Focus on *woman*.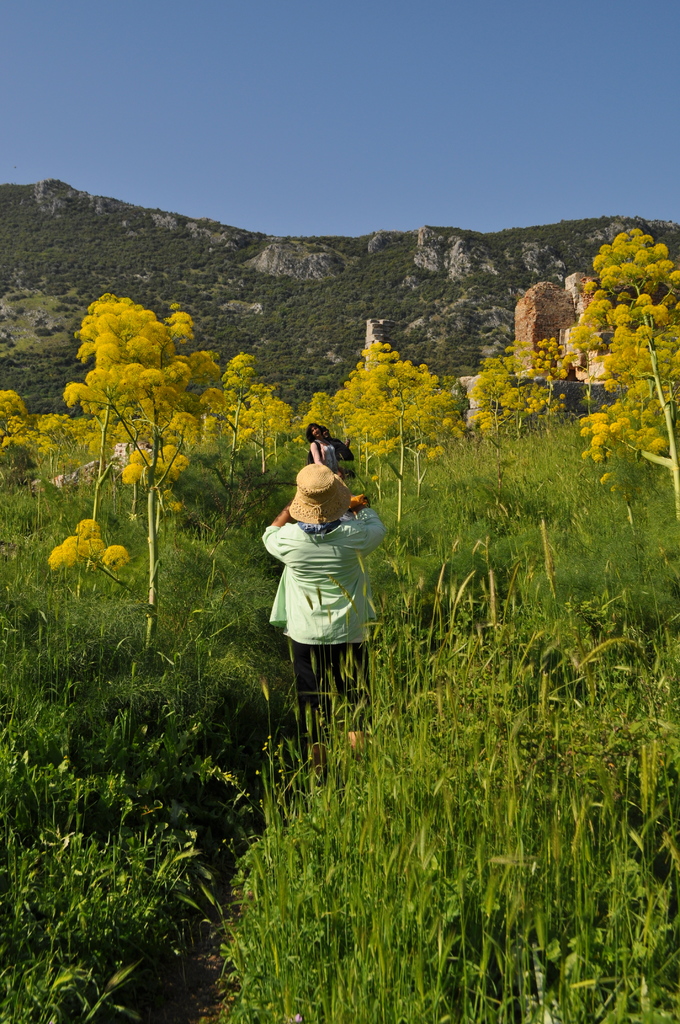
Focused at 263 463 382 787.
